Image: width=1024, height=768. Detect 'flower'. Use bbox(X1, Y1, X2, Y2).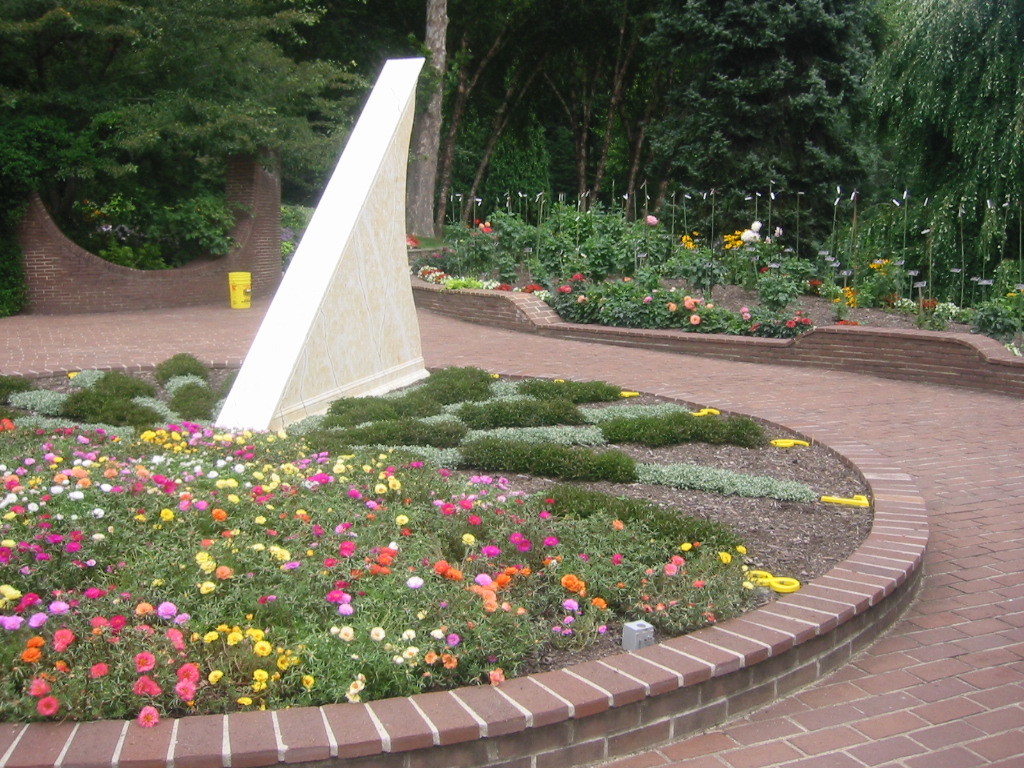
bbox(349, 679, 361, 694).
